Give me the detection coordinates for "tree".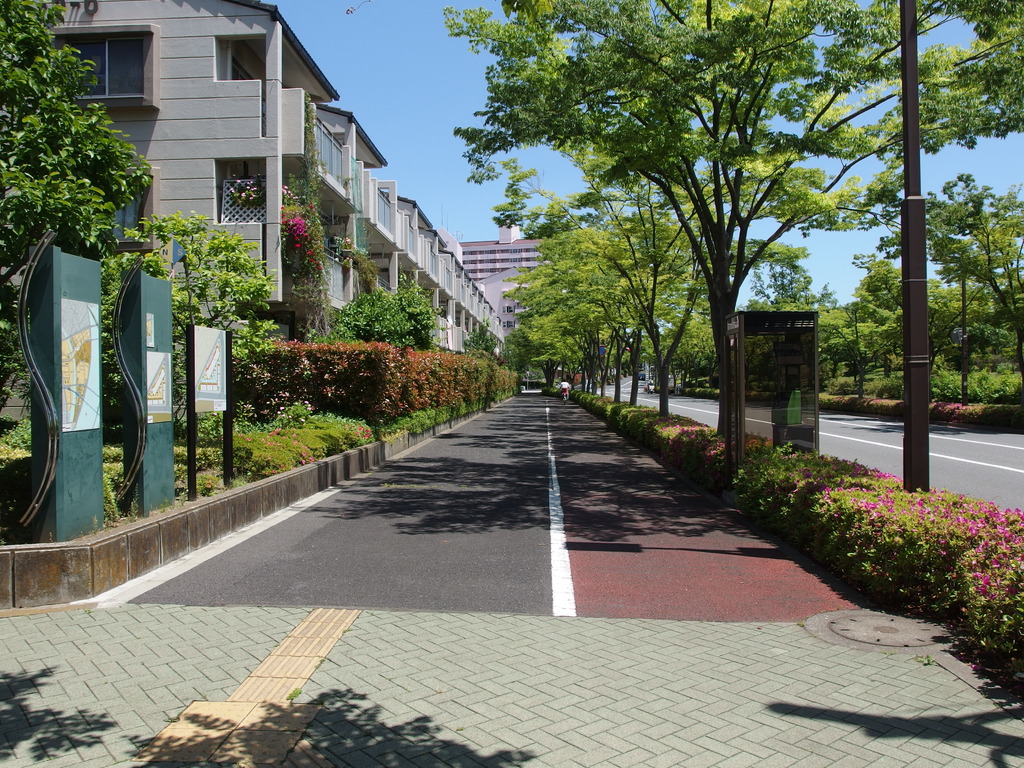
387/275/435/346.
